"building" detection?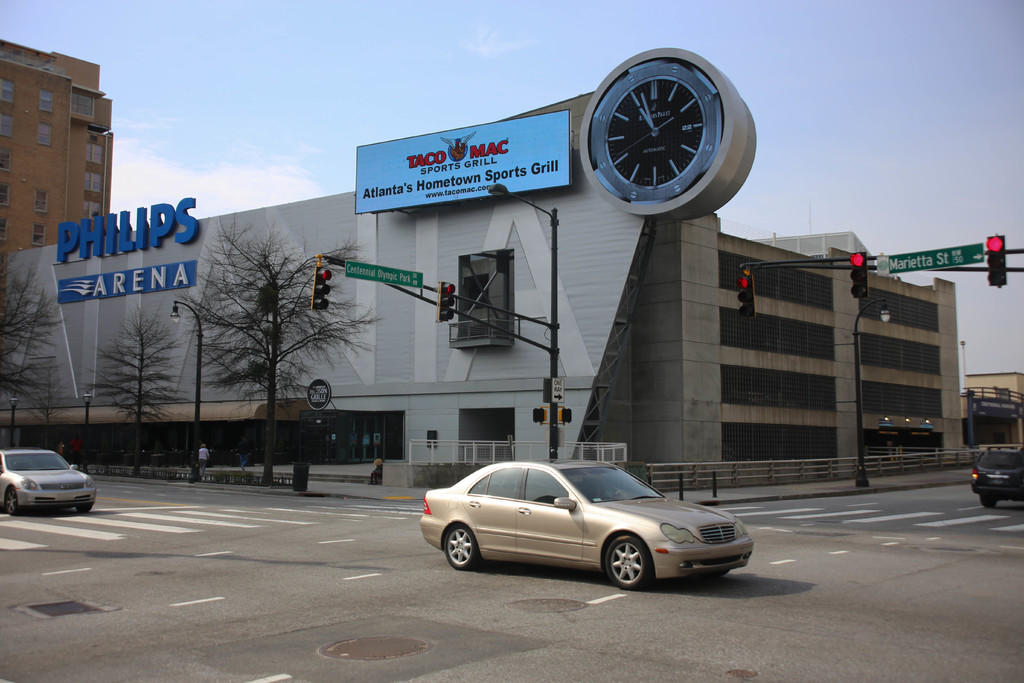
bbox=[1, 41, 118, 309]
